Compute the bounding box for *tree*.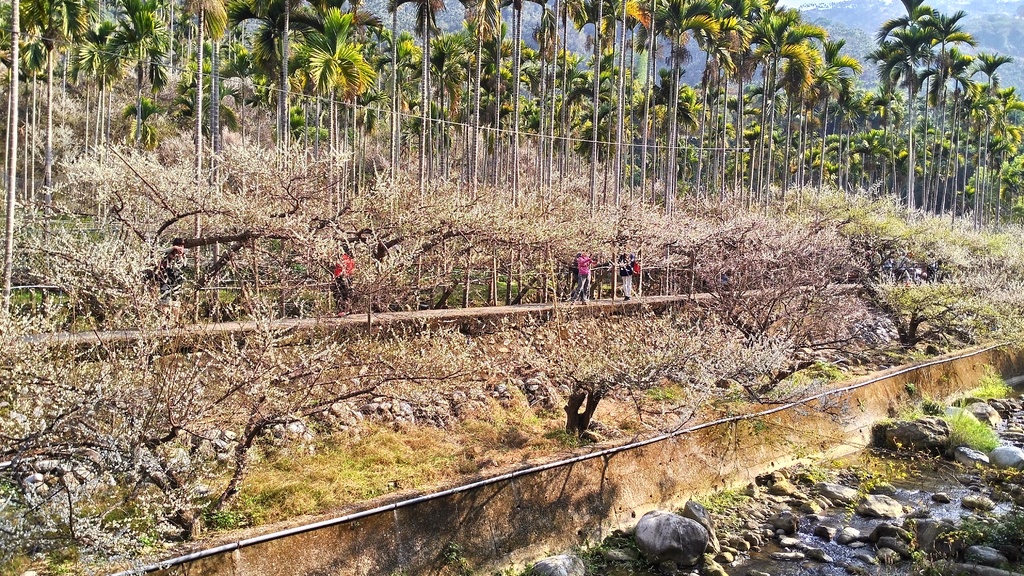
bbox=(718, 0, 838, 202).
